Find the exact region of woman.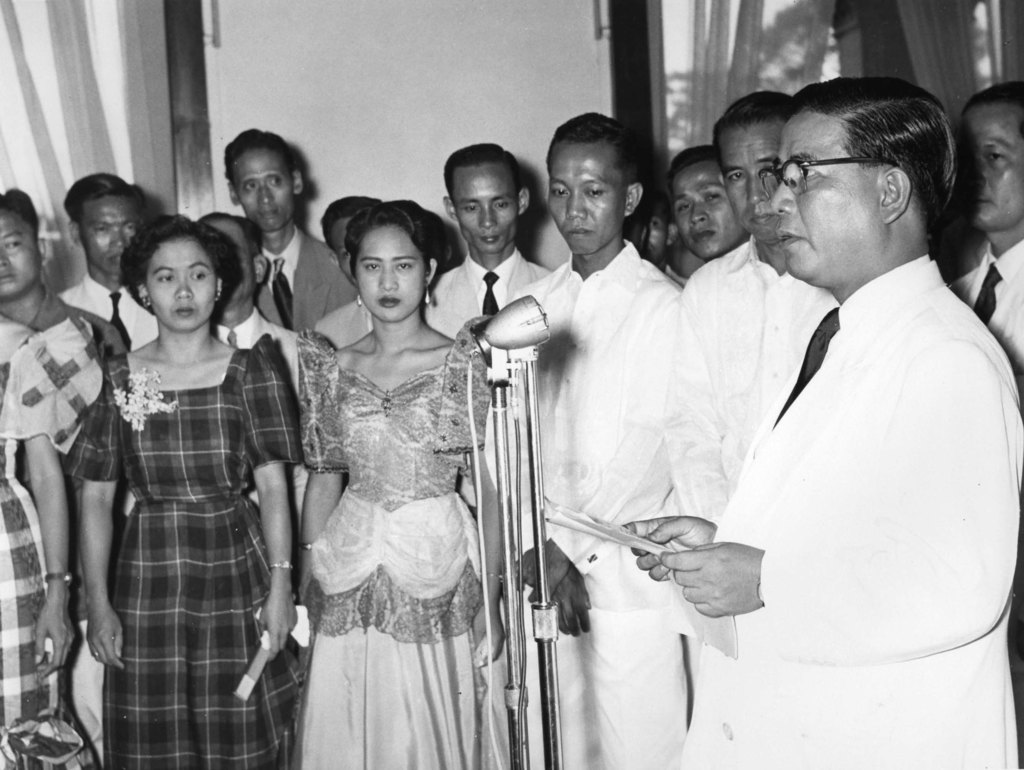
Exact region: l=70, t=217, r=303, b=768.
